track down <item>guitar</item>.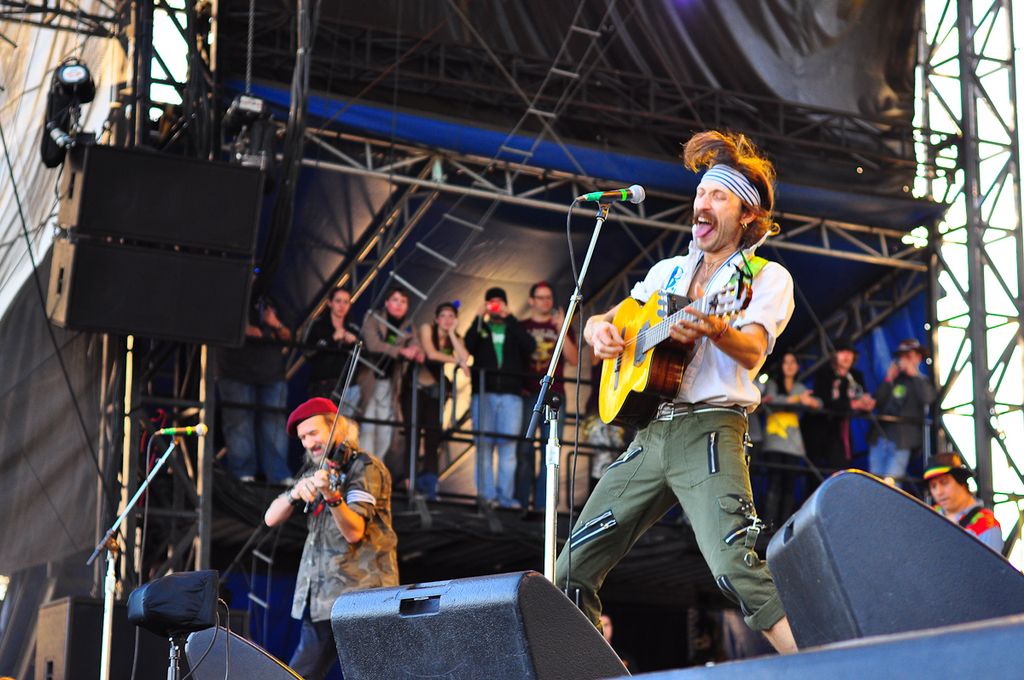
Tracked to box(579, 266, 795, 424).
